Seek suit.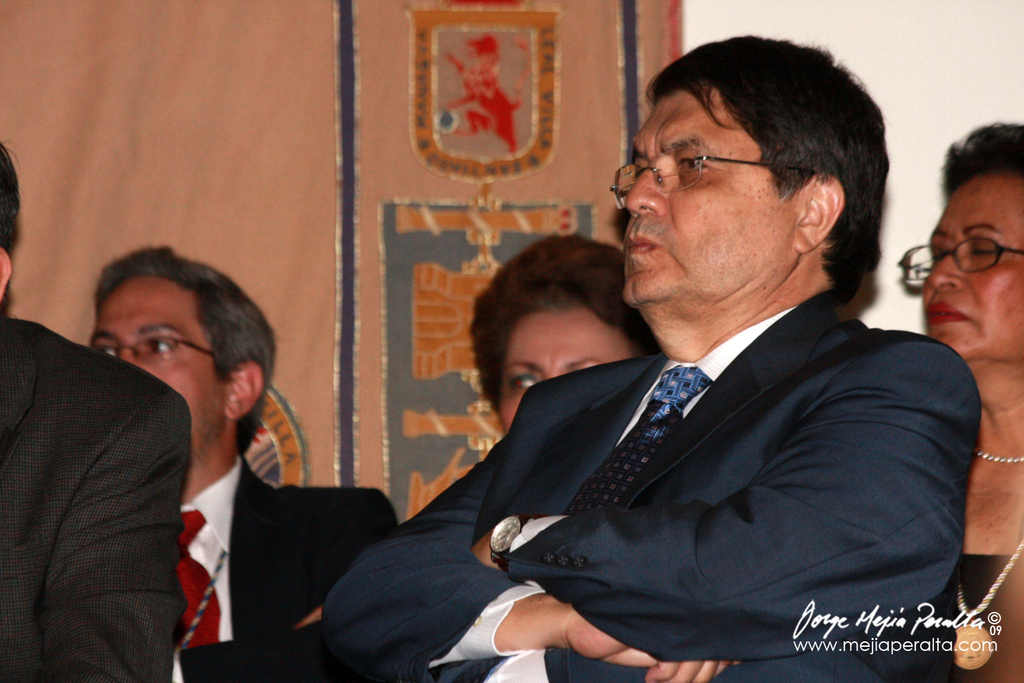
bbox=[167, 453, 401, 682].
